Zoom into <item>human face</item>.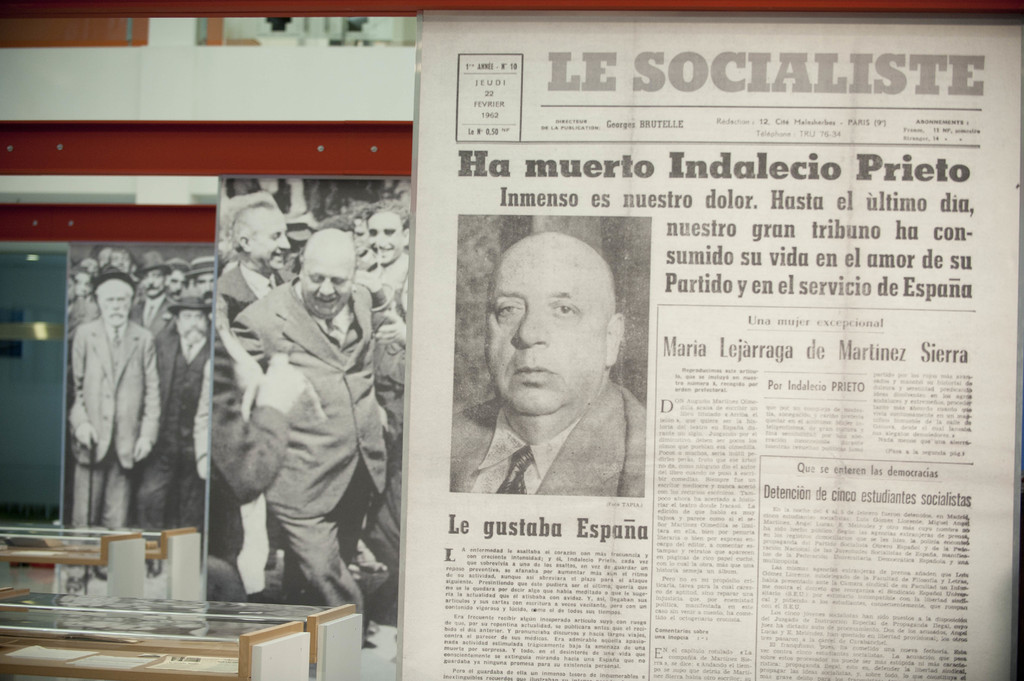
Zoom target: x1=145, y1=269, x2=161, y2=301.
